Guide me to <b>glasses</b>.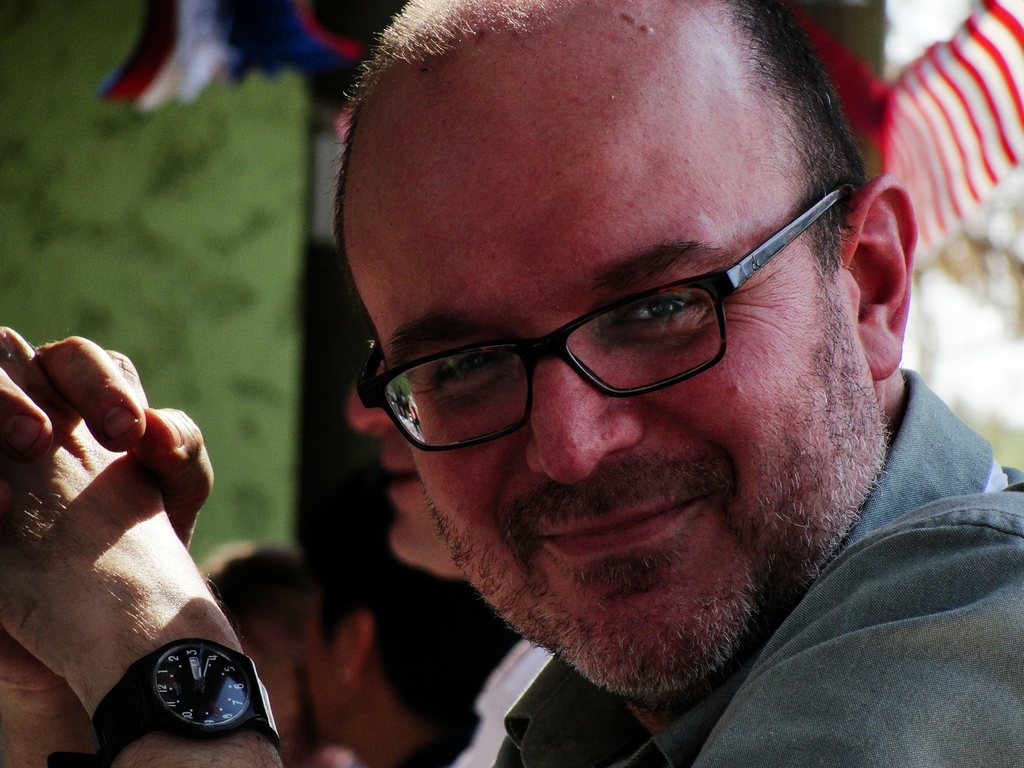
Guidance: {"left": 371, "top": 196, "right": 877, "bottom": 404}.
